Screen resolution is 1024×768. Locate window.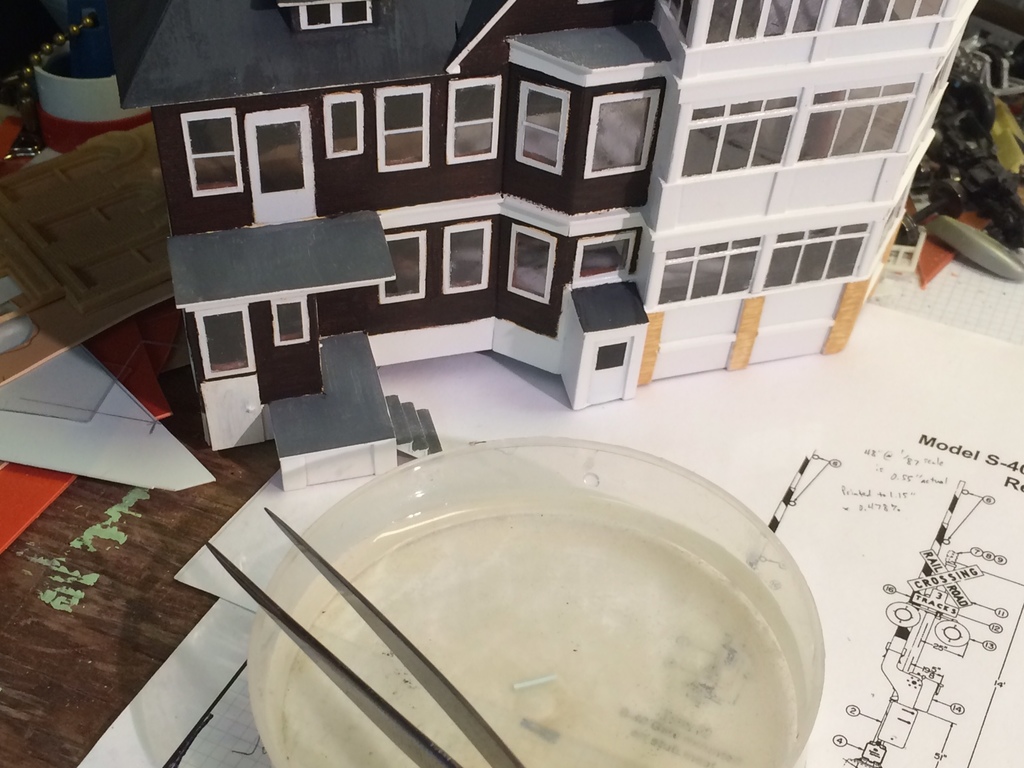
x1=322 y1=95 x2=367 y2=157.
